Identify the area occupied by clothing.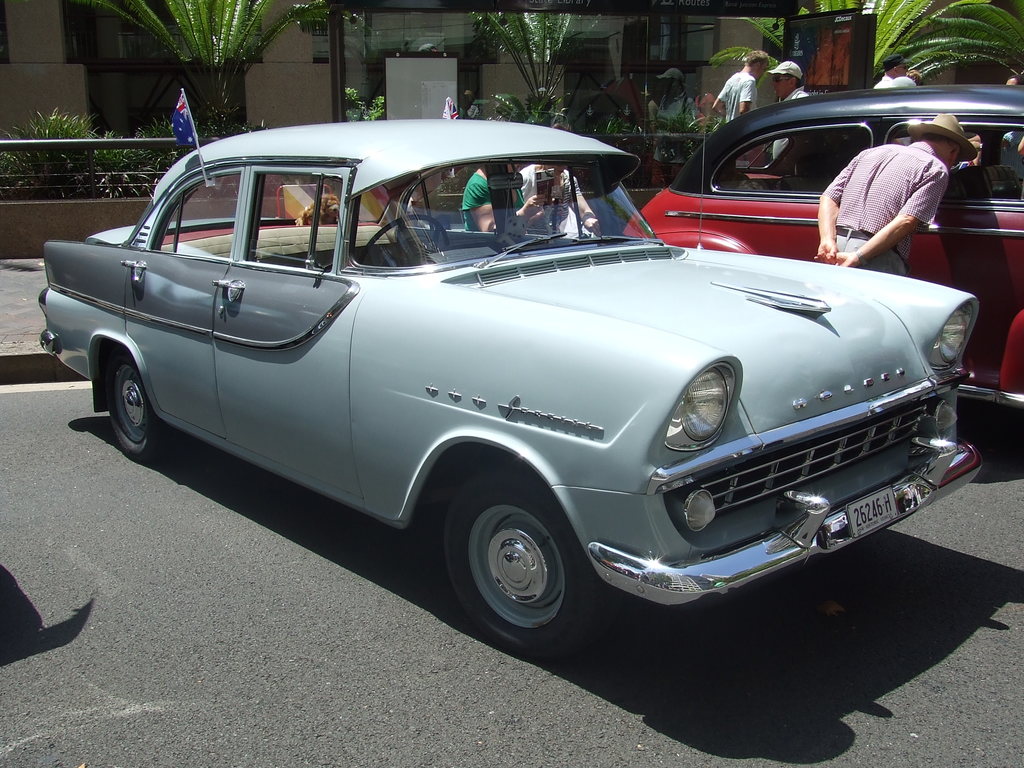
Area: locate(718, 72, 758, 125).
